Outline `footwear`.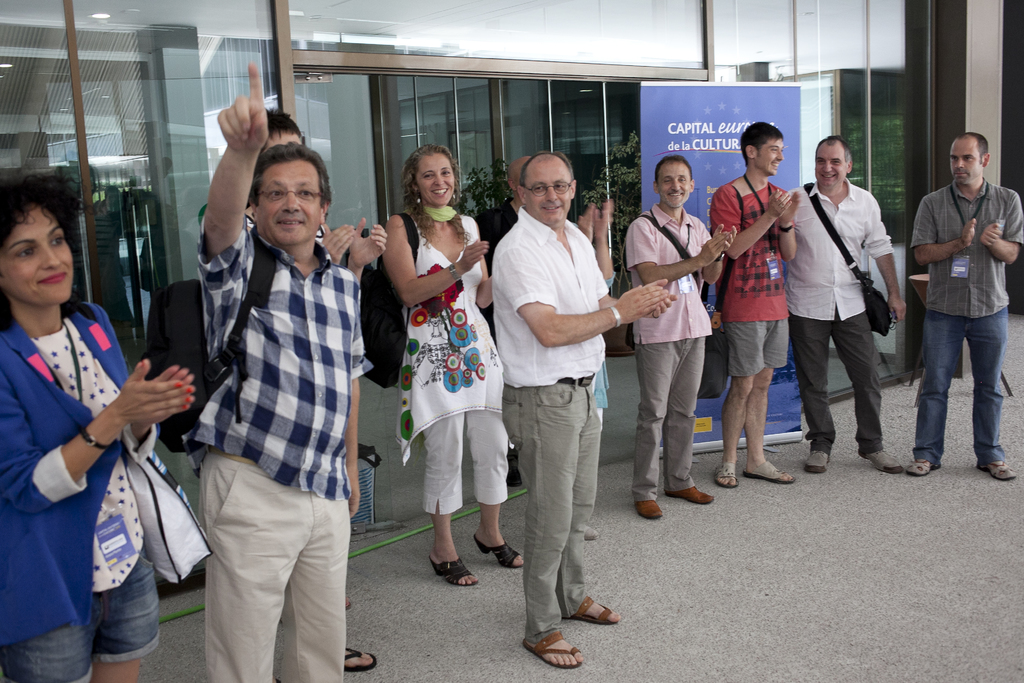
Outline: [left=802, top=448, right=829, bottom=474].
